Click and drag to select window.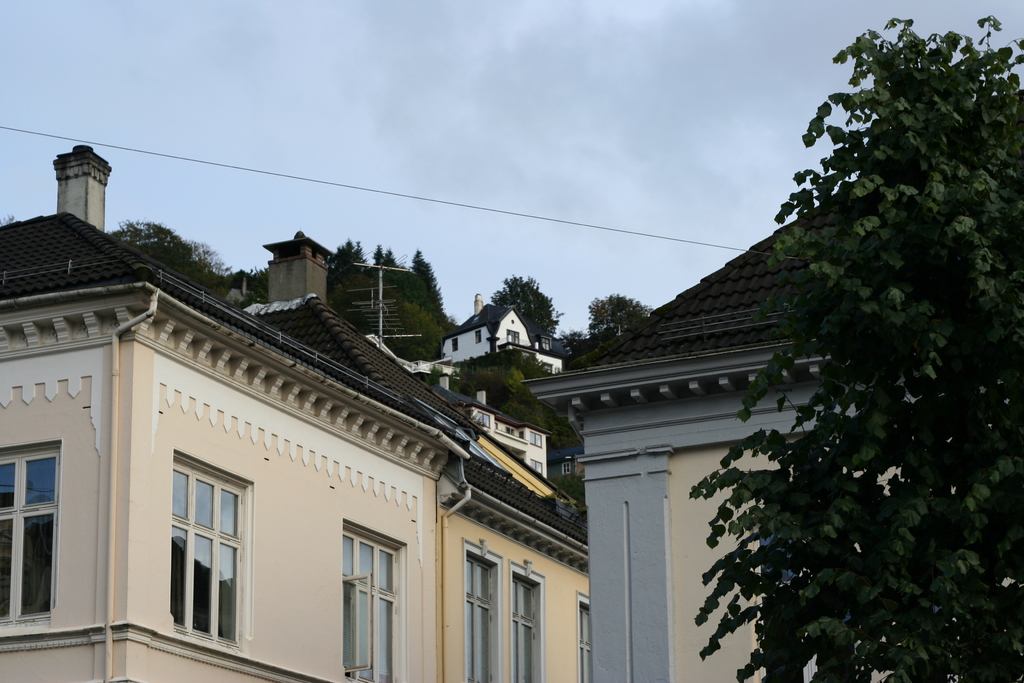
Selection: left=157, top=436, right=249, bottom=646.
